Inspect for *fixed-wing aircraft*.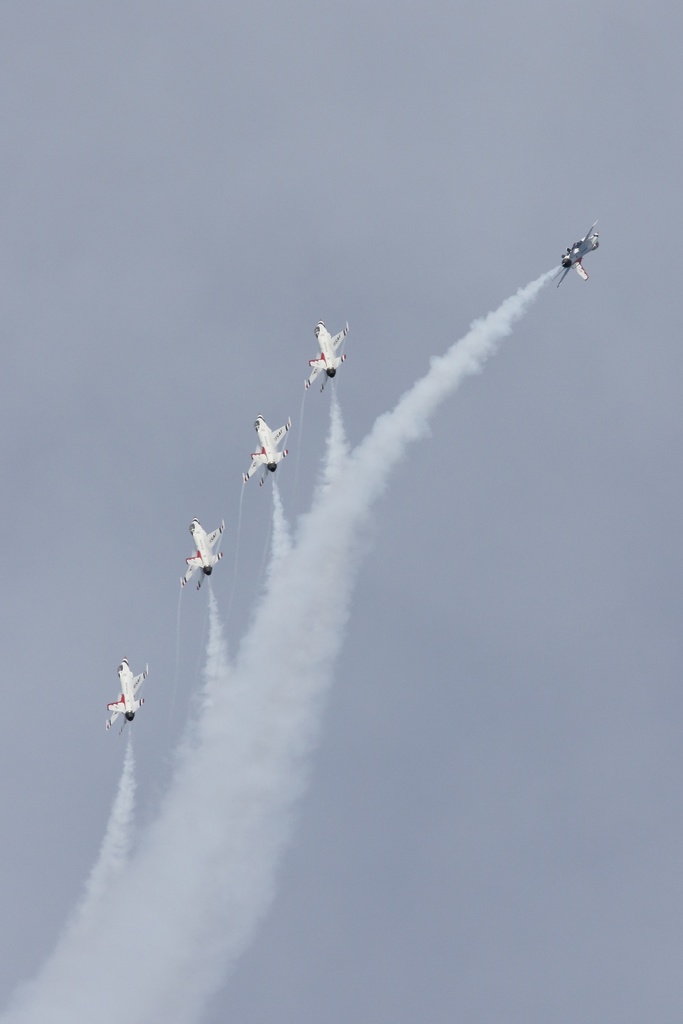
Inspection: 104 657 153 736.
